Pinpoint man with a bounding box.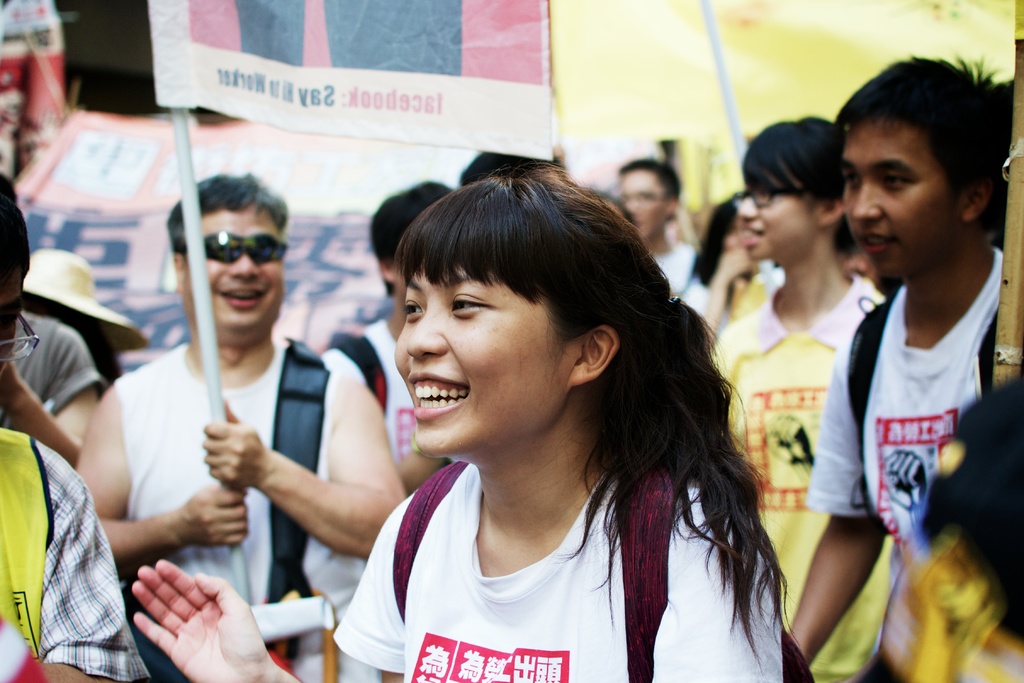
{"x1": 316, "y1": 179, "x2": 454, "y2": 488}.
